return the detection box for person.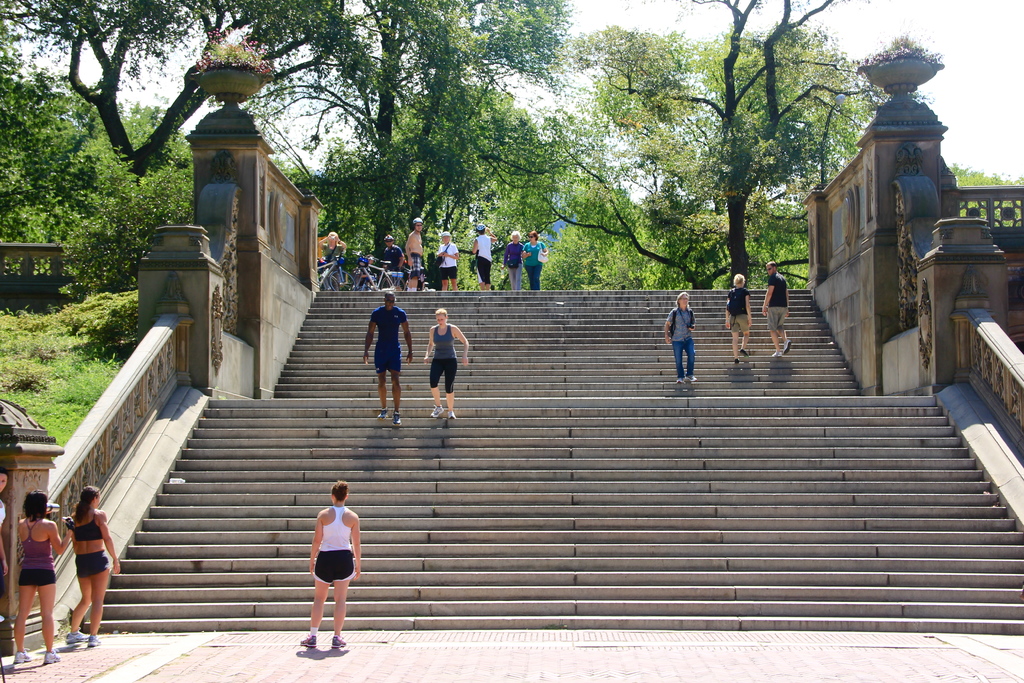
[18, 497, 76, 661].
